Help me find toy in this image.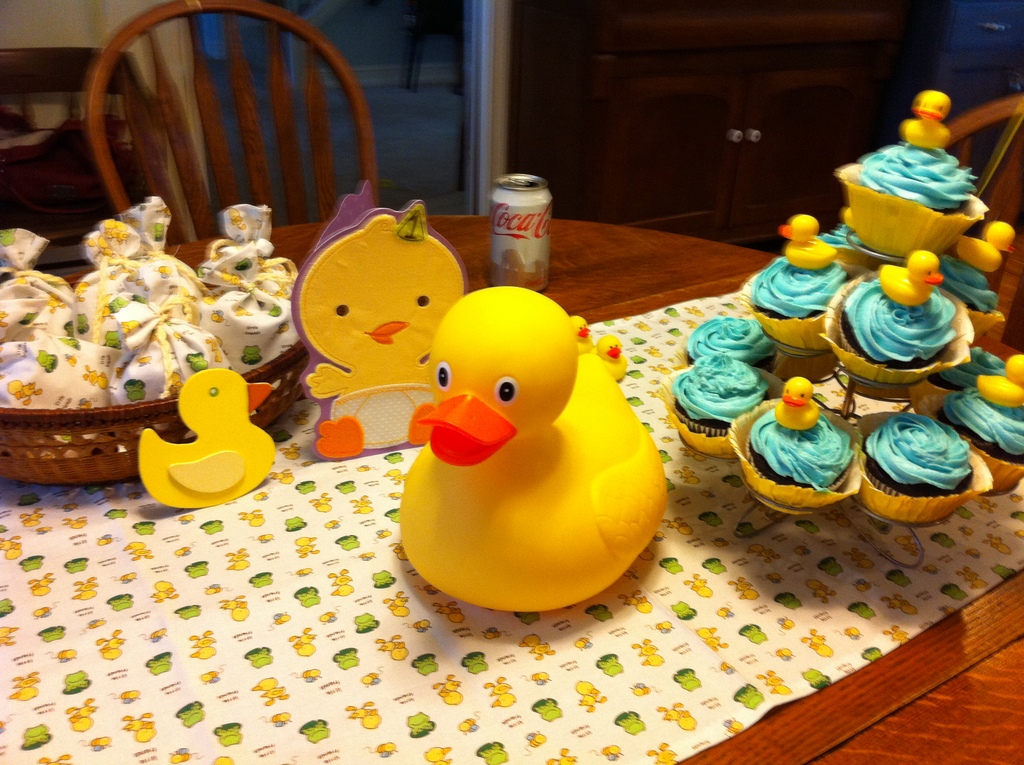
Found it: [x1=139, y1=369, x2=276, y2=511].
